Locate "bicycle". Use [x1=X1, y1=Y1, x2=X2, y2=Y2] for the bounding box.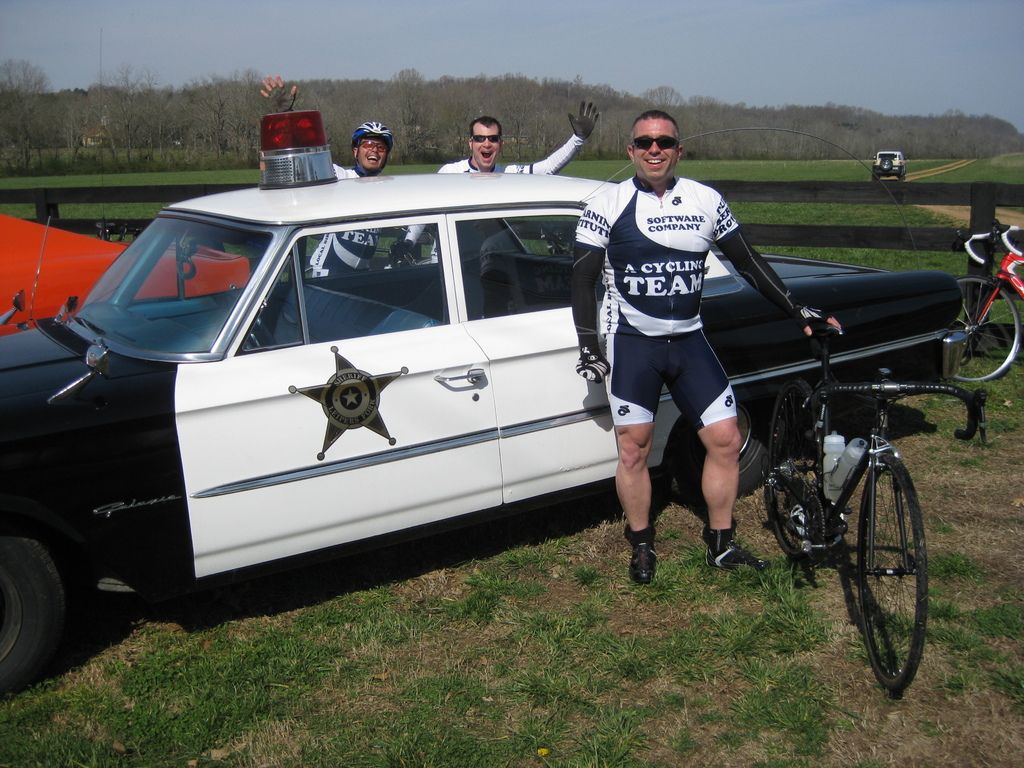
[x1=765, y1=312, x2=955, y2=682].
